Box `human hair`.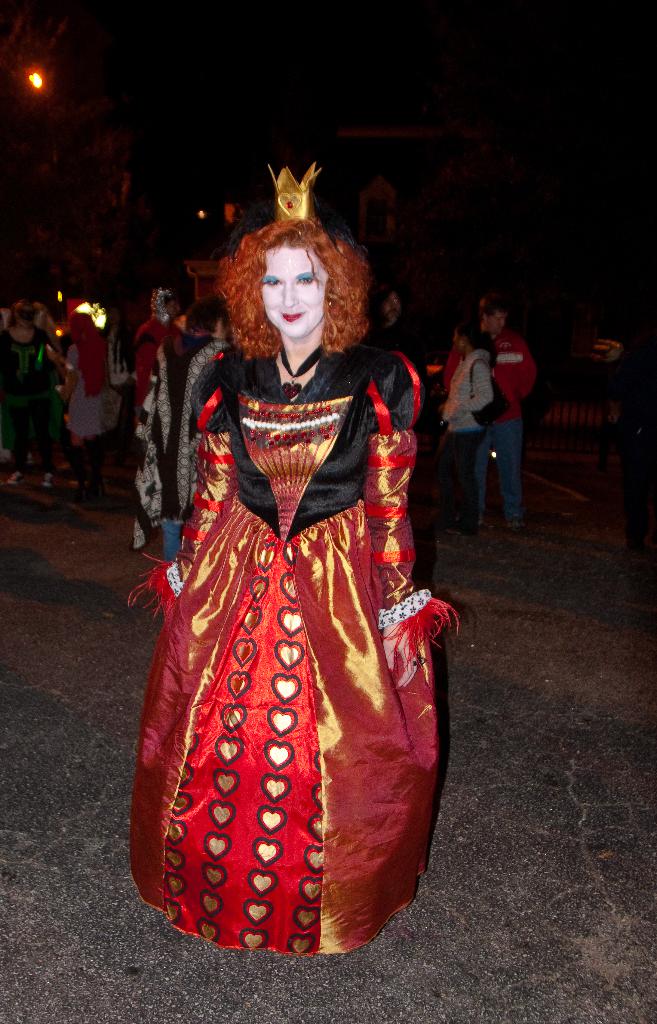
{"x1": 458, "y1": 321, "x2": 482, "y2": 358}.
